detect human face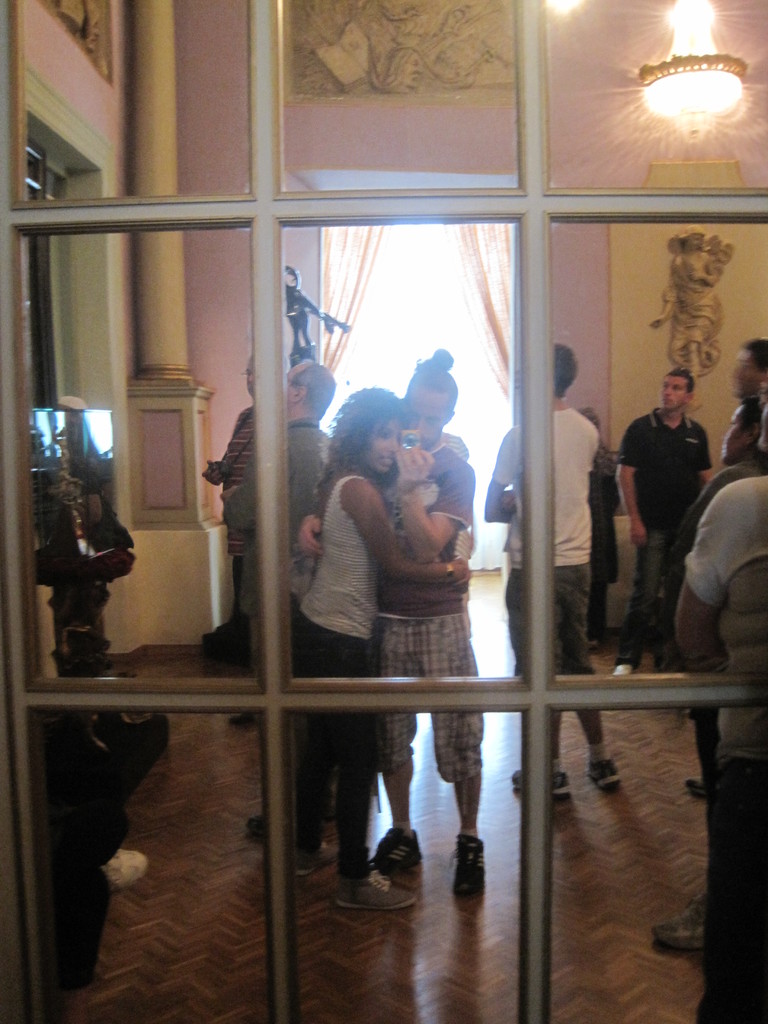
[369,412,406,479]
